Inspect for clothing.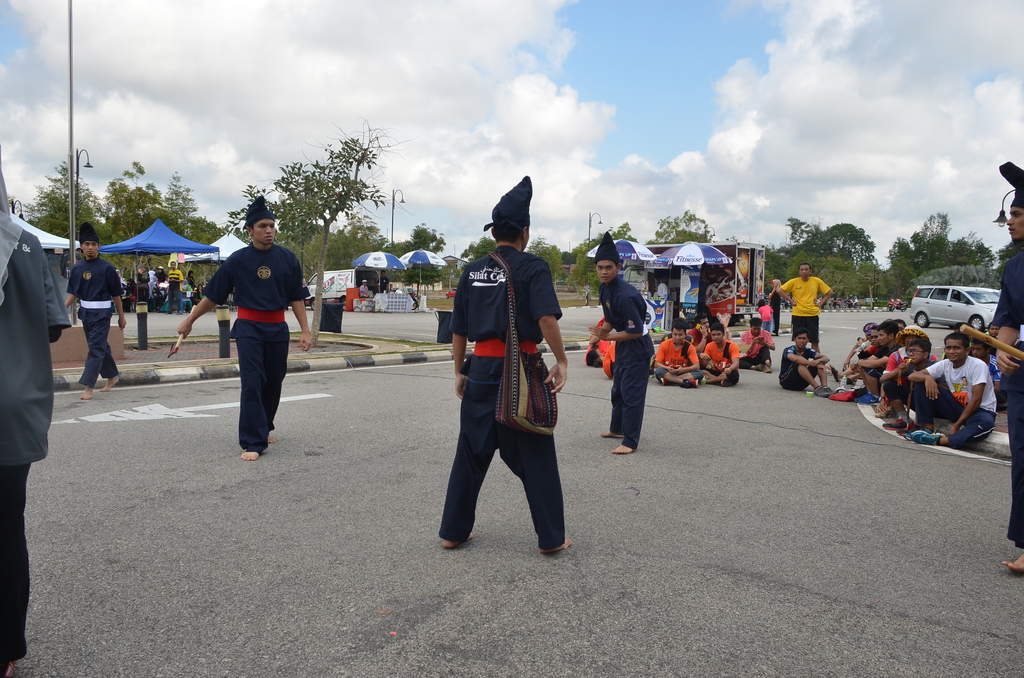
Inspection: 778, 275, 829, 350.
